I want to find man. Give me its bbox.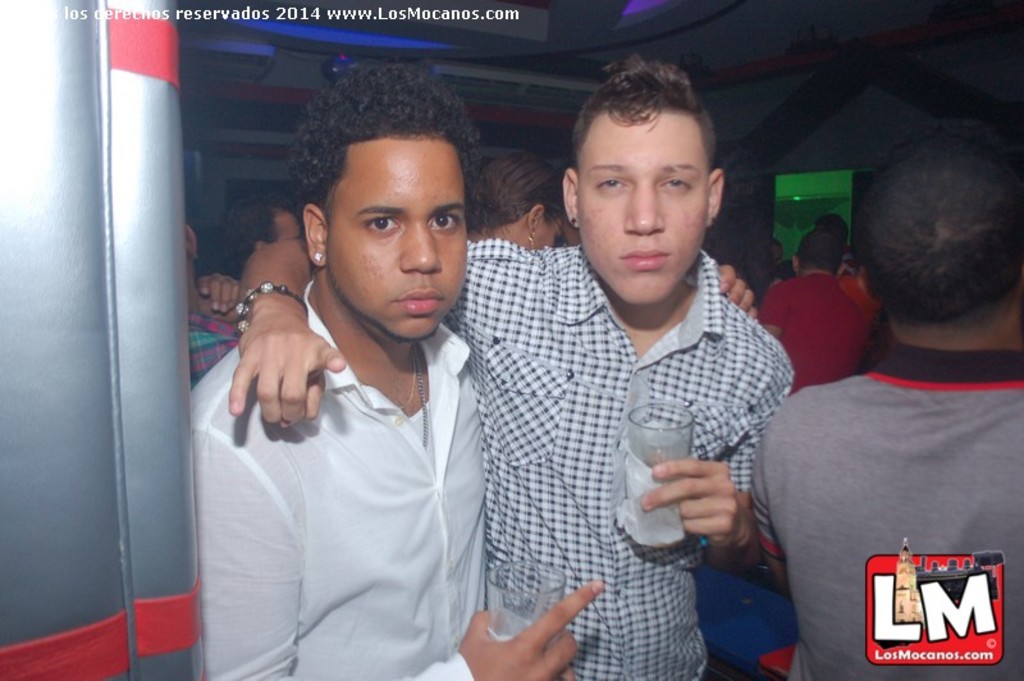
left=221, top=195, right=306, bottom=280.
